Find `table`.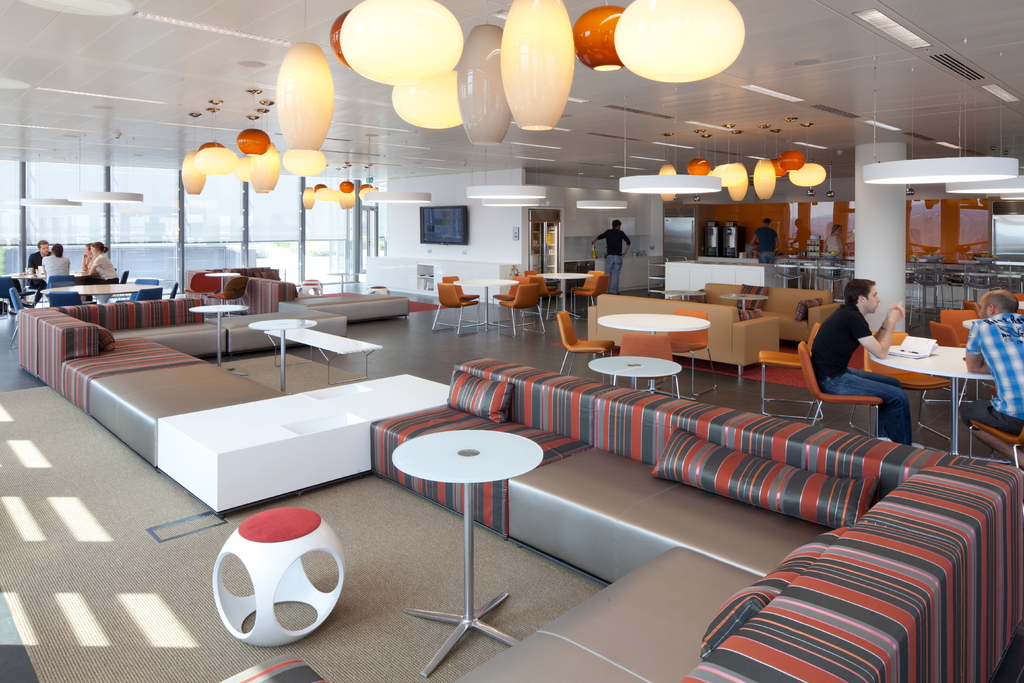
[left=393, top=429, right=545, bottom=679].
